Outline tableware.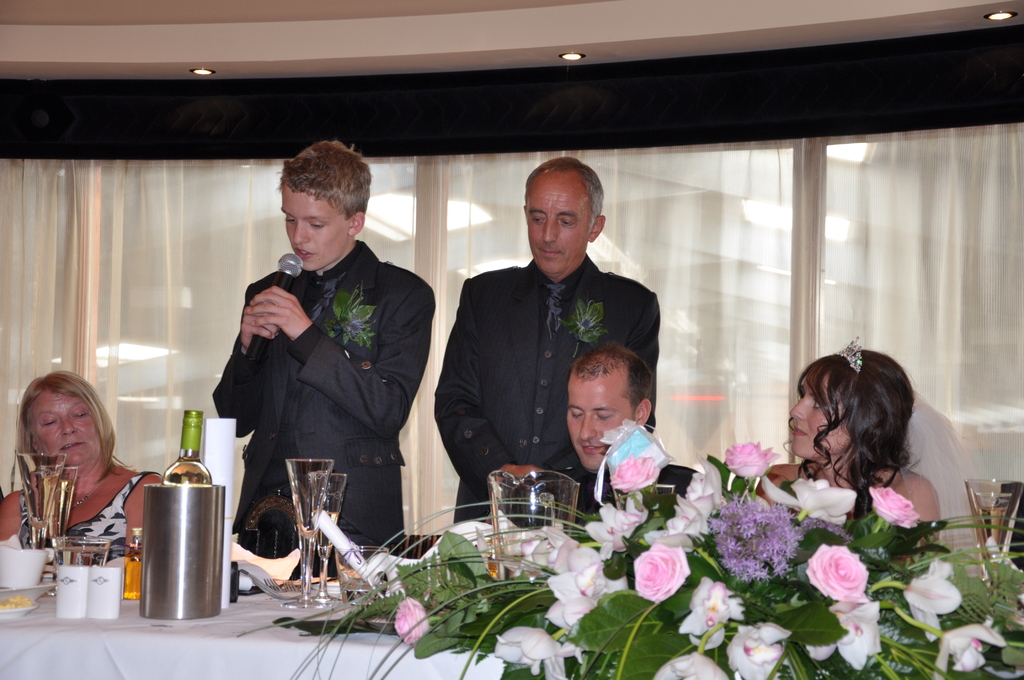
Outline: <bbox>84, 569, 120, 618</bbox>.
